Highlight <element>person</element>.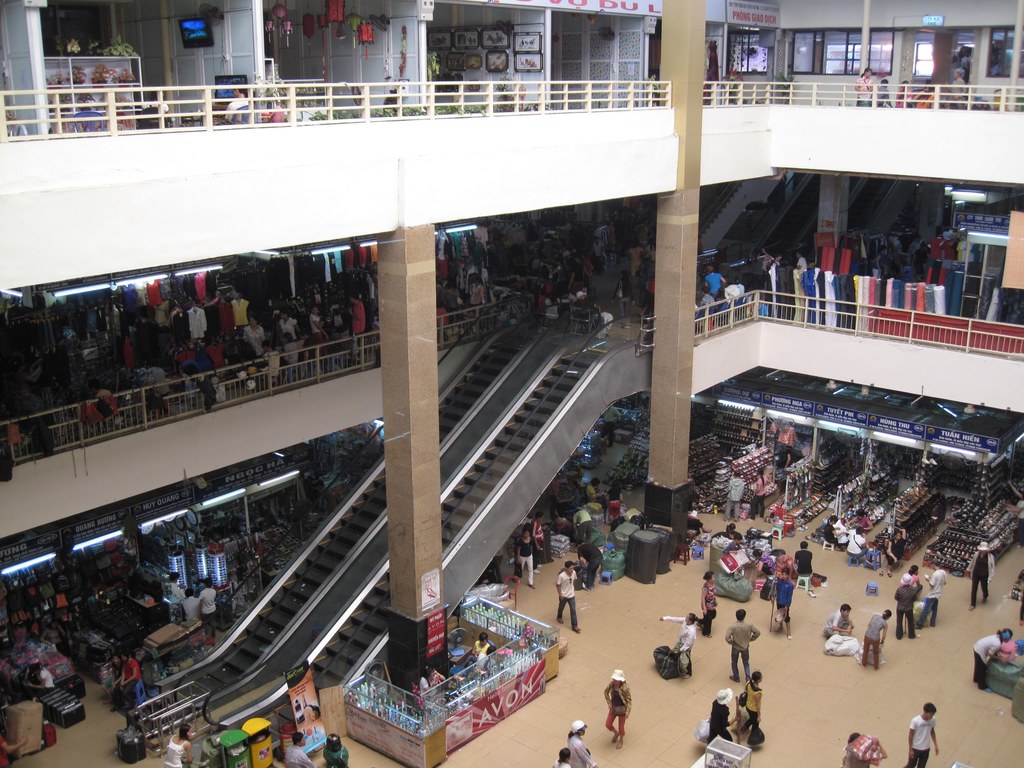
Highlighted region: detection(456, 633, 492, 667).
